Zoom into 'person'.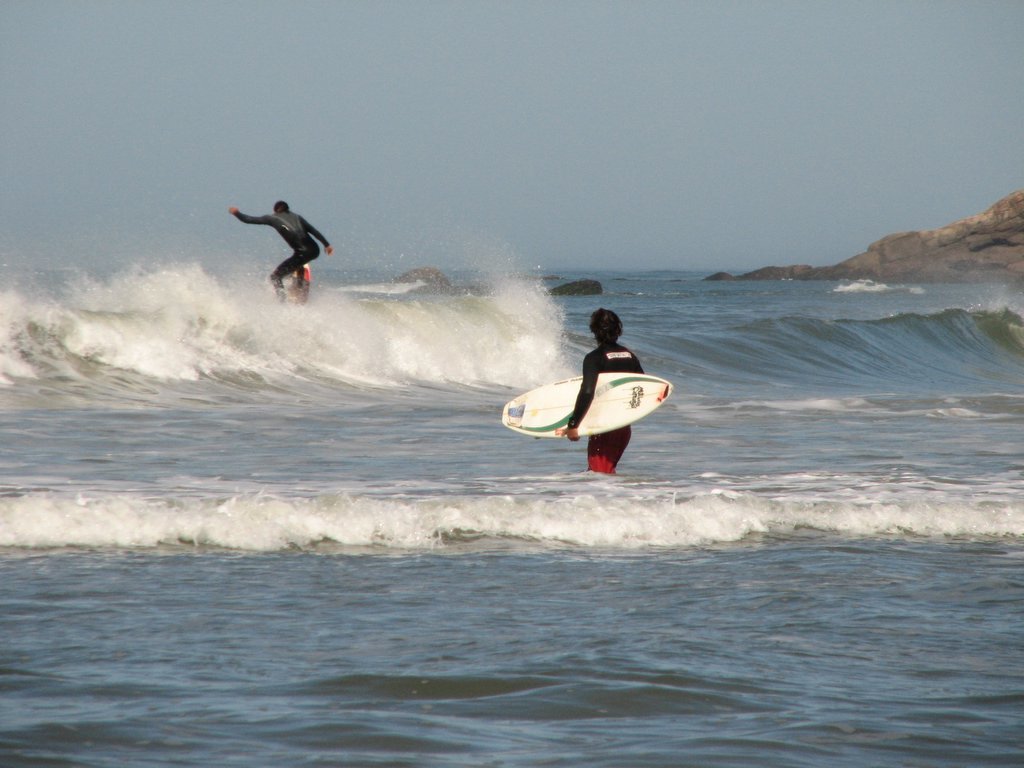
Zoom target: <box>565,307,641,468</box>.
